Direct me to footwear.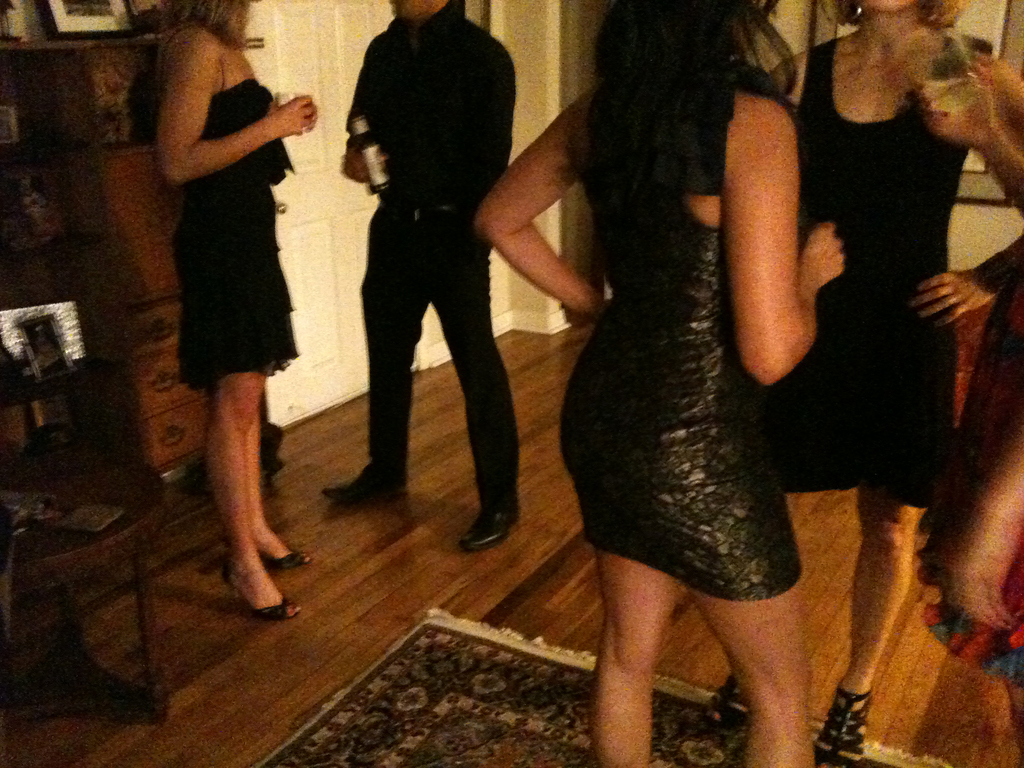
Direction: x1=456 y1=504 x2=522 y2=545.
